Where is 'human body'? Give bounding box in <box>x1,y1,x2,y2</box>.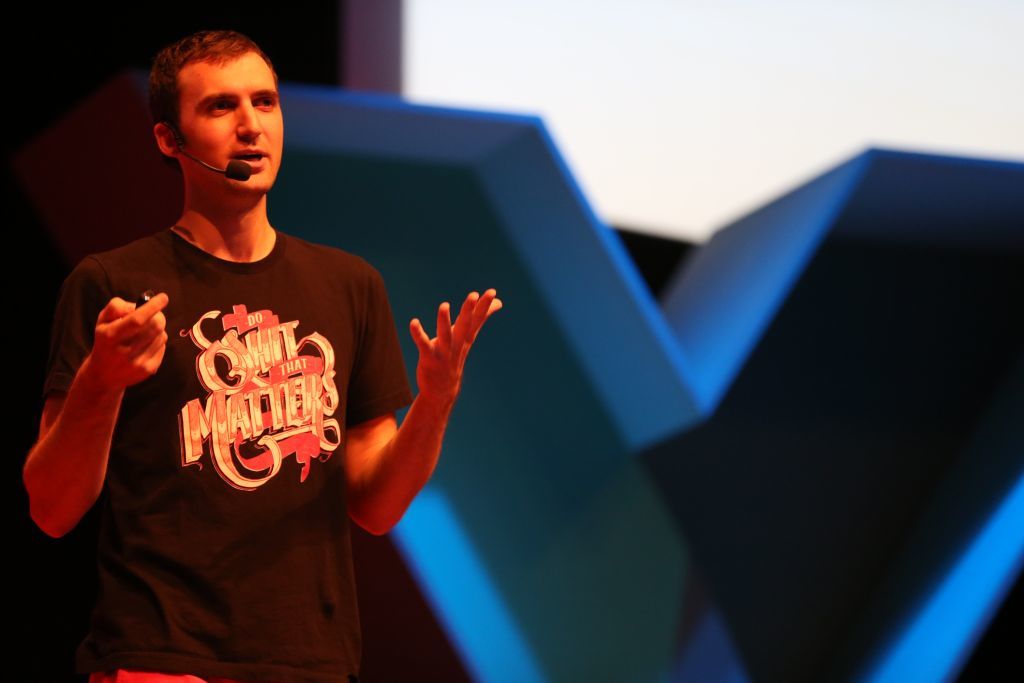
<box>67,78,506,682</box>.
